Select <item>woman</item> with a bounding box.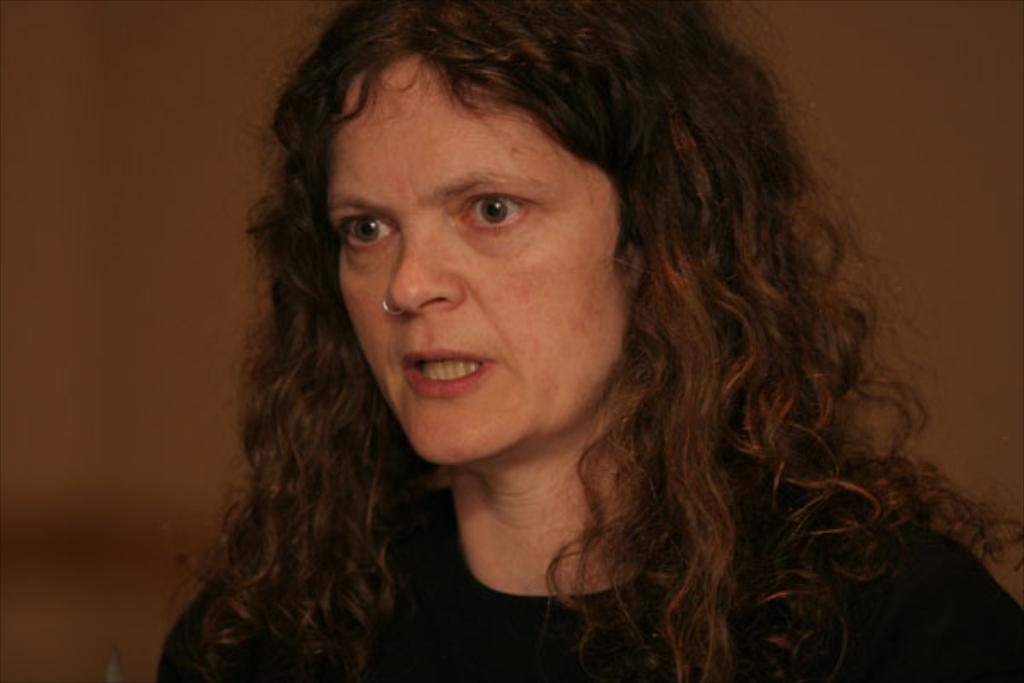
[left=140, top=19, right=884, bottom=682].
